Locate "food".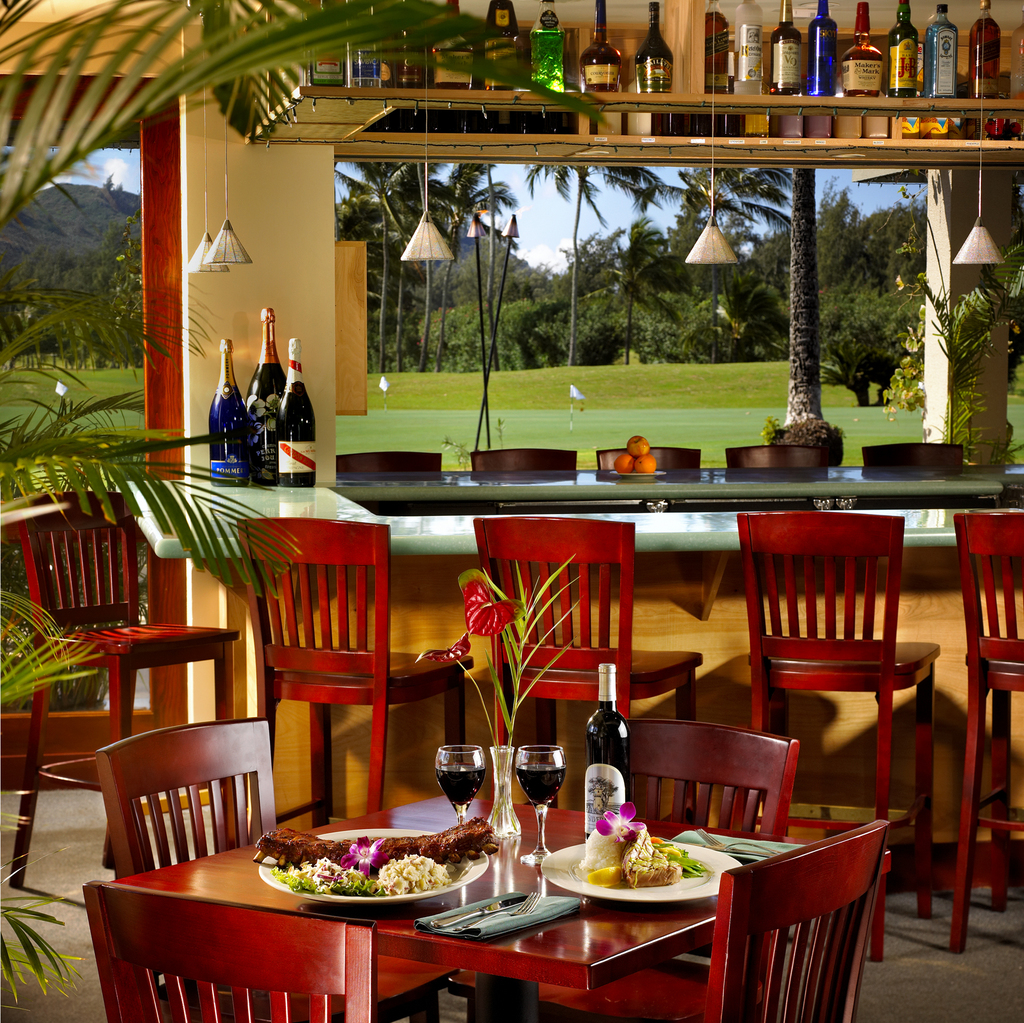
Bounding box: BBox(577, 803, 708, 887).
